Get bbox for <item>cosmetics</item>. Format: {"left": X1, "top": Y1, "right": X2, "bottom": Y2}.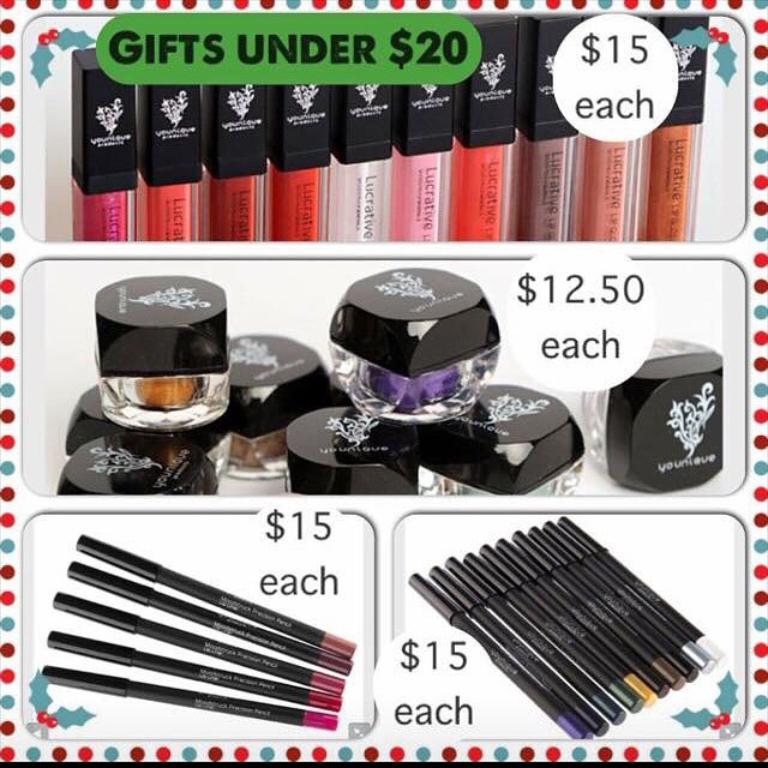
{"left": 215, "top": 329, "right": 334, "bottom": 482}.
